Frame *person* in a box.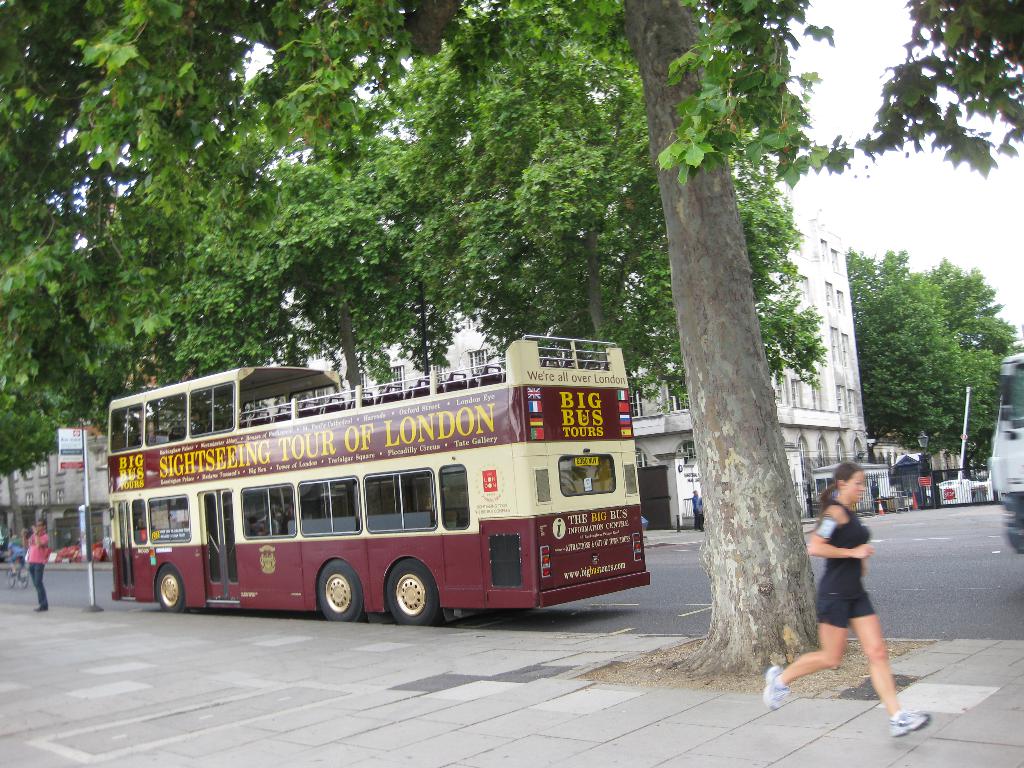
box=[25, 524, 45, 622].
